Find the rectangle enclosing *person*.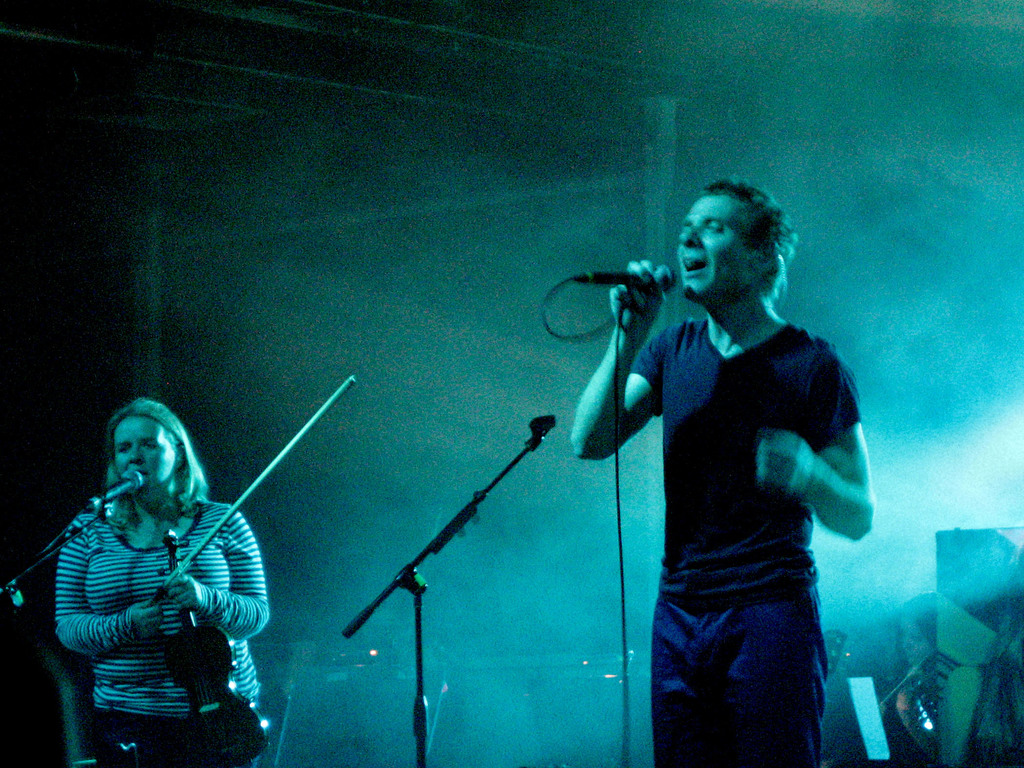
locate(378, 625, 493, 767).
